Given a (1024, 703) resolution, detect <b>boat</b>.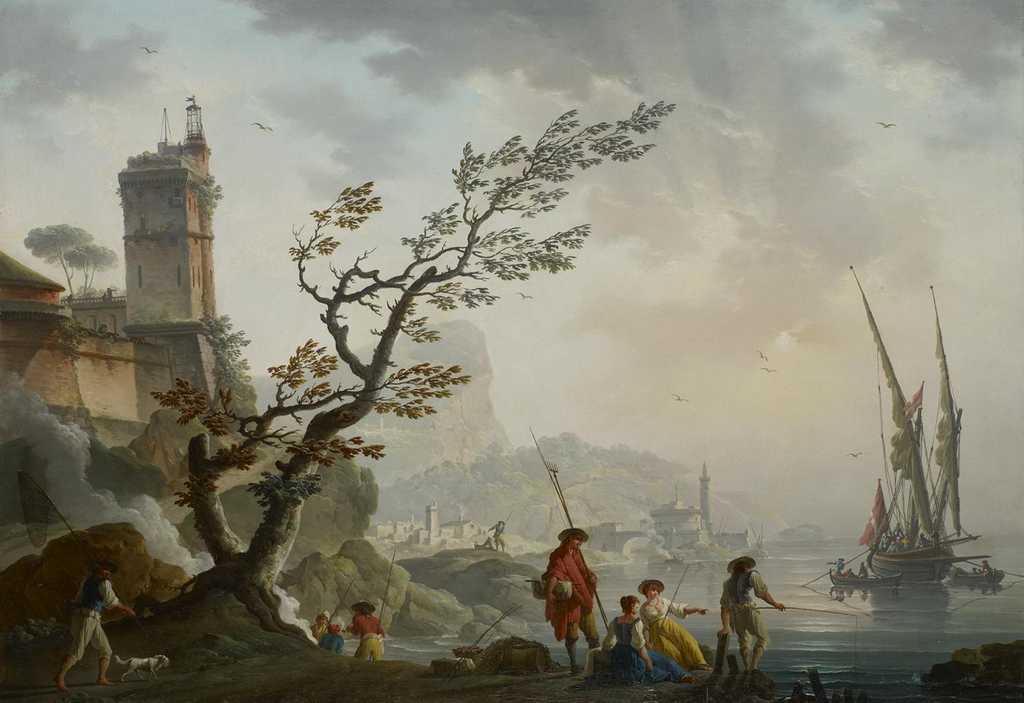
bbox(939, 564, 1009, 591).
